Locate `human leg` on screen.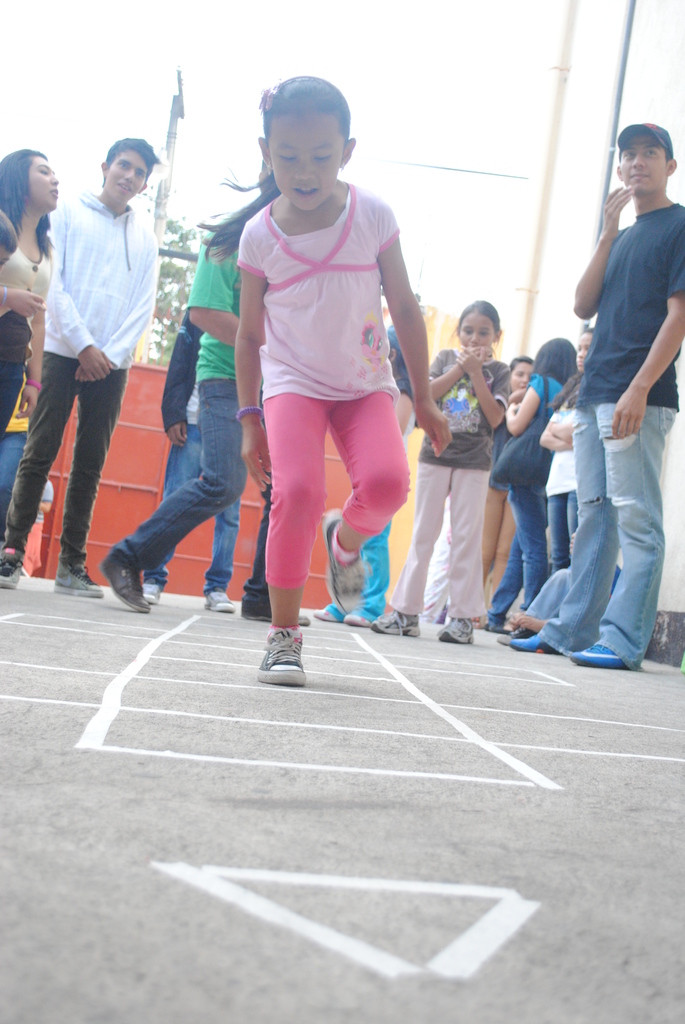
On screen at pyautogui.locateOnScreen(439, 472, 485, 648).
